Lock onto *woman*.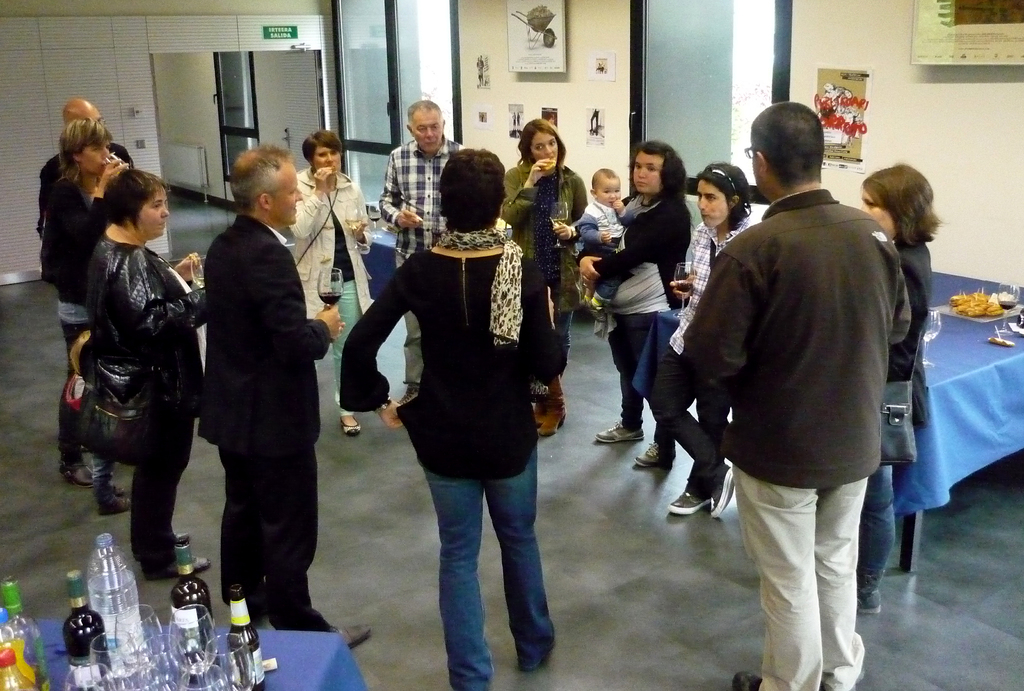
Locked: [649, 163, 756, 521].
